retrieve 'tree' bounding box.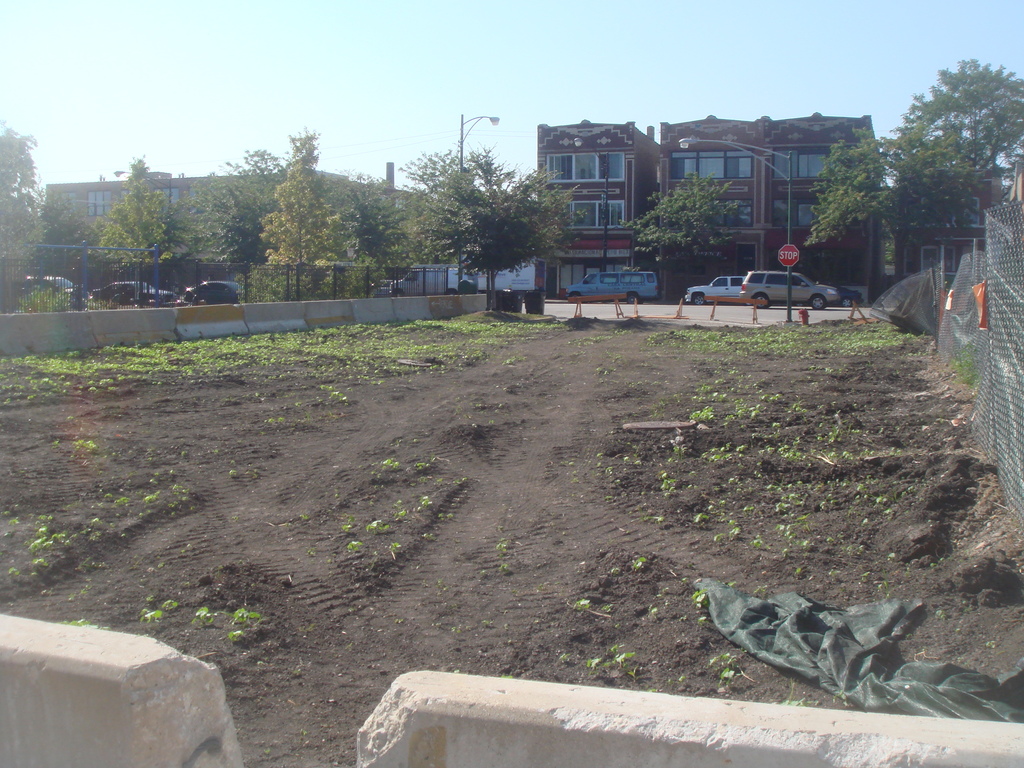
Bounding box: <bbox>799, 119, 908, 309</bbox>.
